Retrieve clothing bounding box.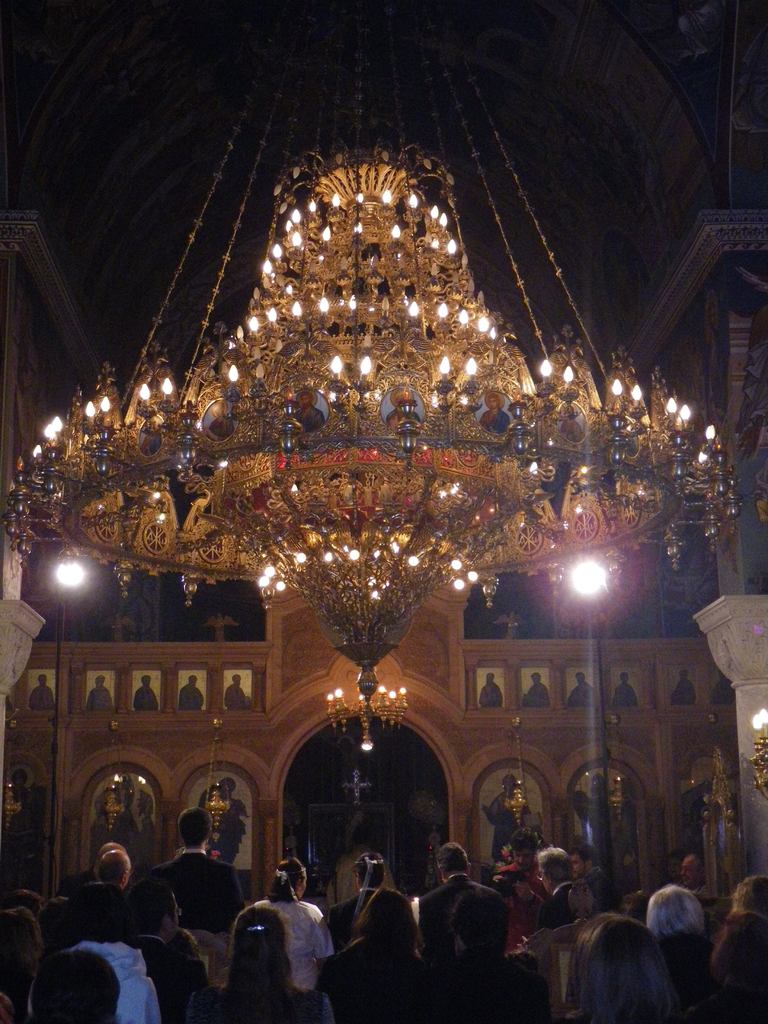
Bounding box: x1=132, y1=687, x2=160, y2=710.
